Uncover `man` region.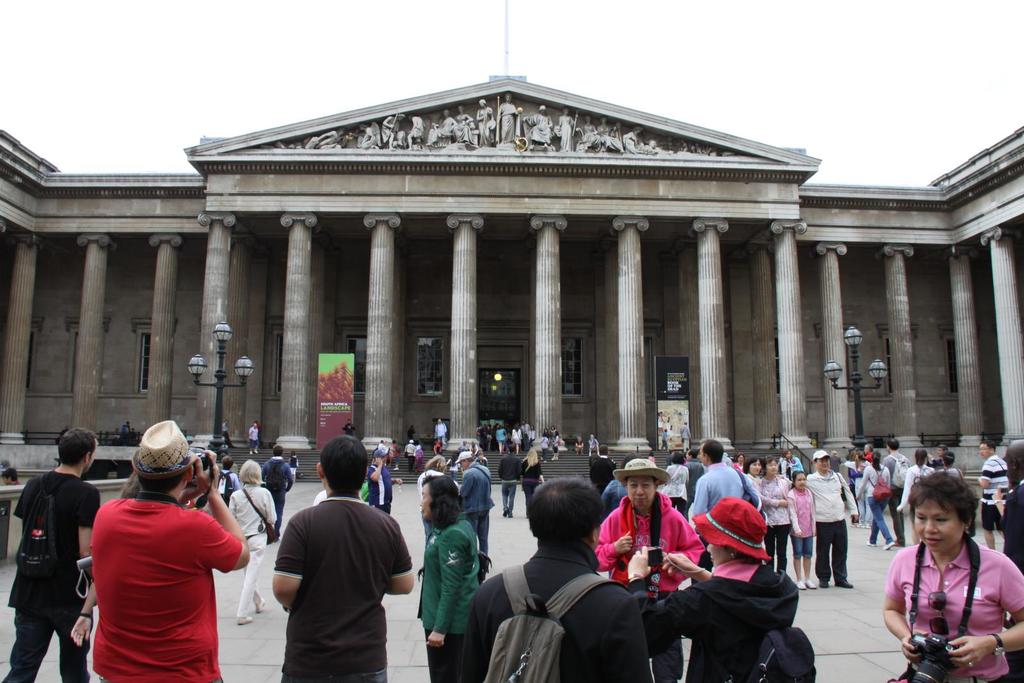
Uncovered: pyautogui.locateOnScreen(458, 477, 653, 682).
